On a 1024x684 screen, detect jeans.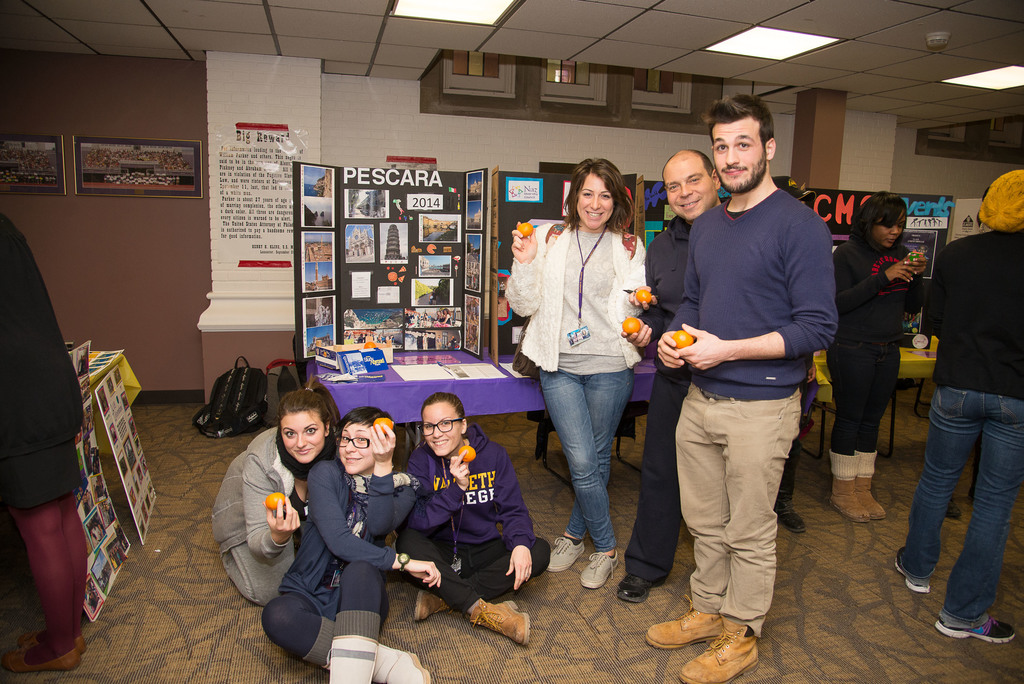
<box>538,352,645,574</box>.
